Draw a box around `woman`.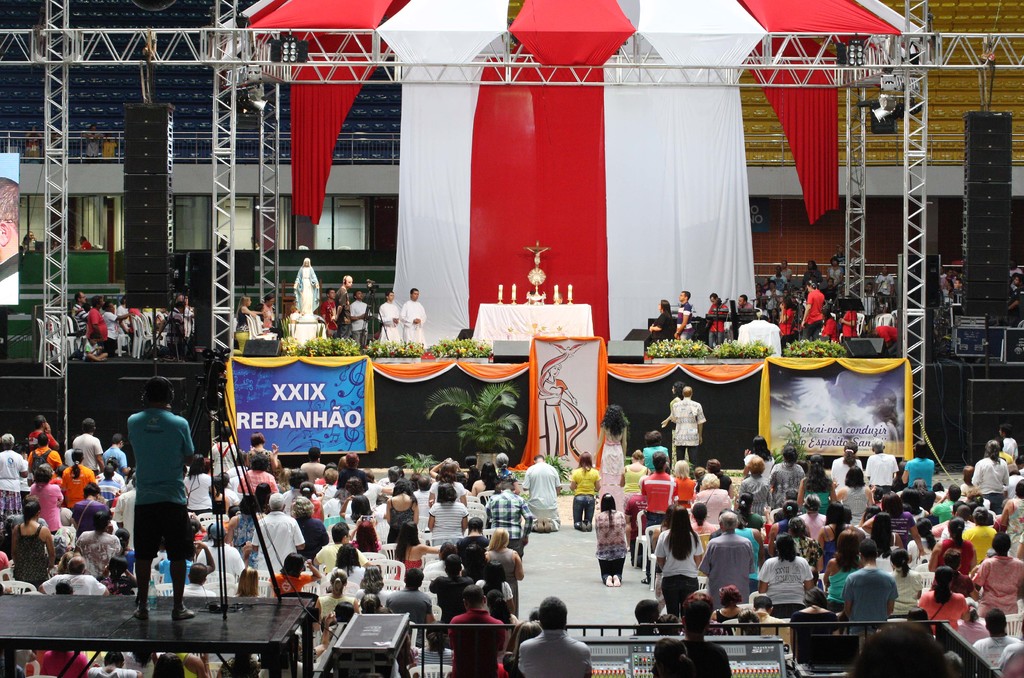
left=589, top=489, right=627, bottom=589.
